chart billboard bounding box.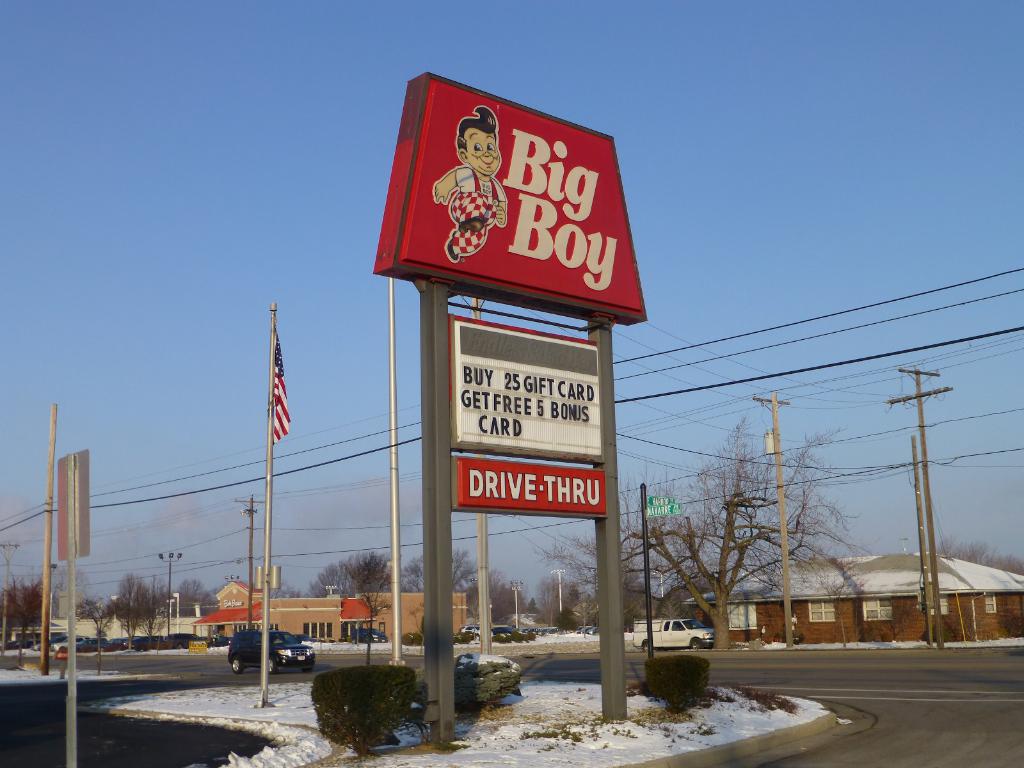
Charted: <box>442,340,614,509</box>.
